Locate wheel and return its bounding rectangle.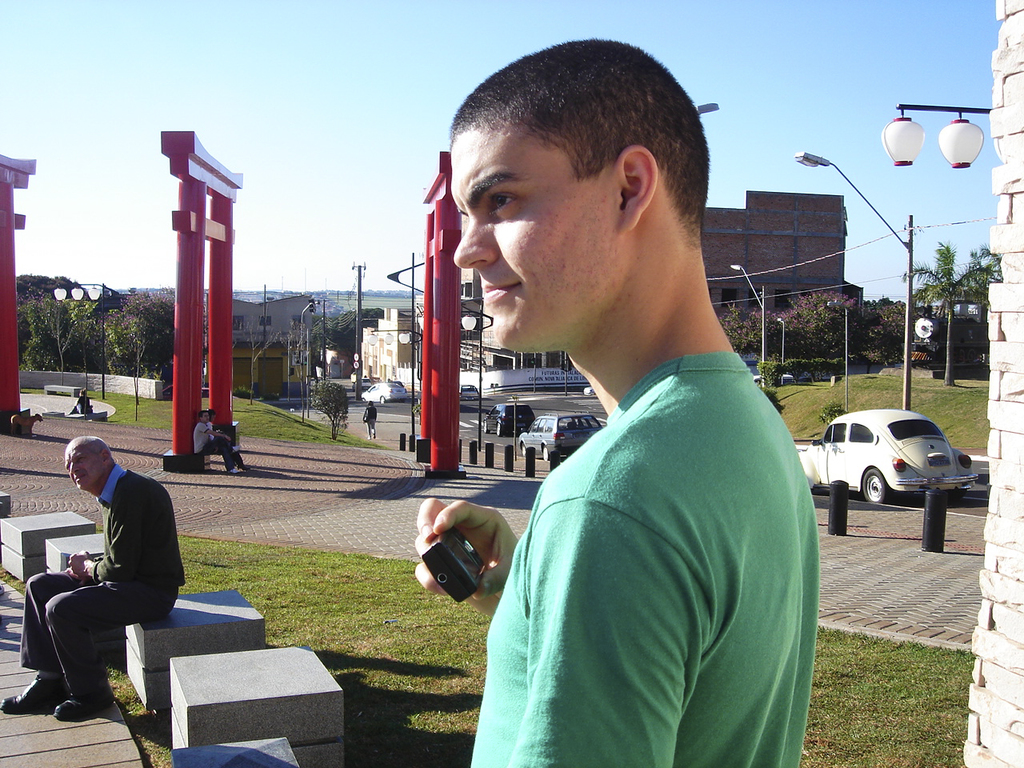
<box>494,424,504,437</box>.
